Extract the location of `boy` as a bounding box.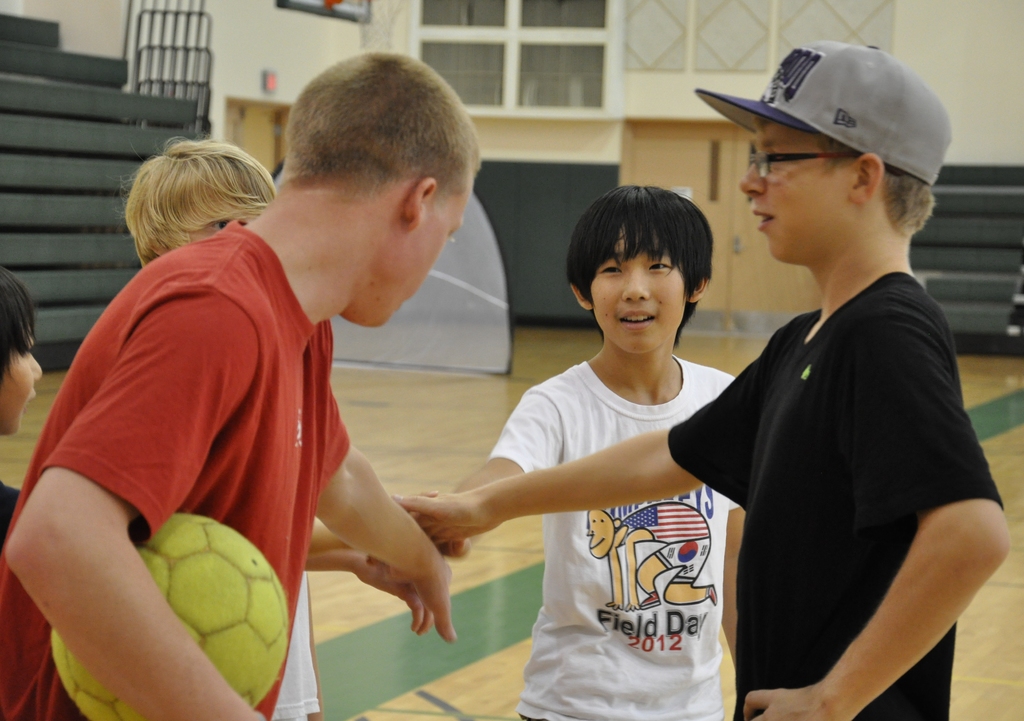
(0, 50, 483, 720).
